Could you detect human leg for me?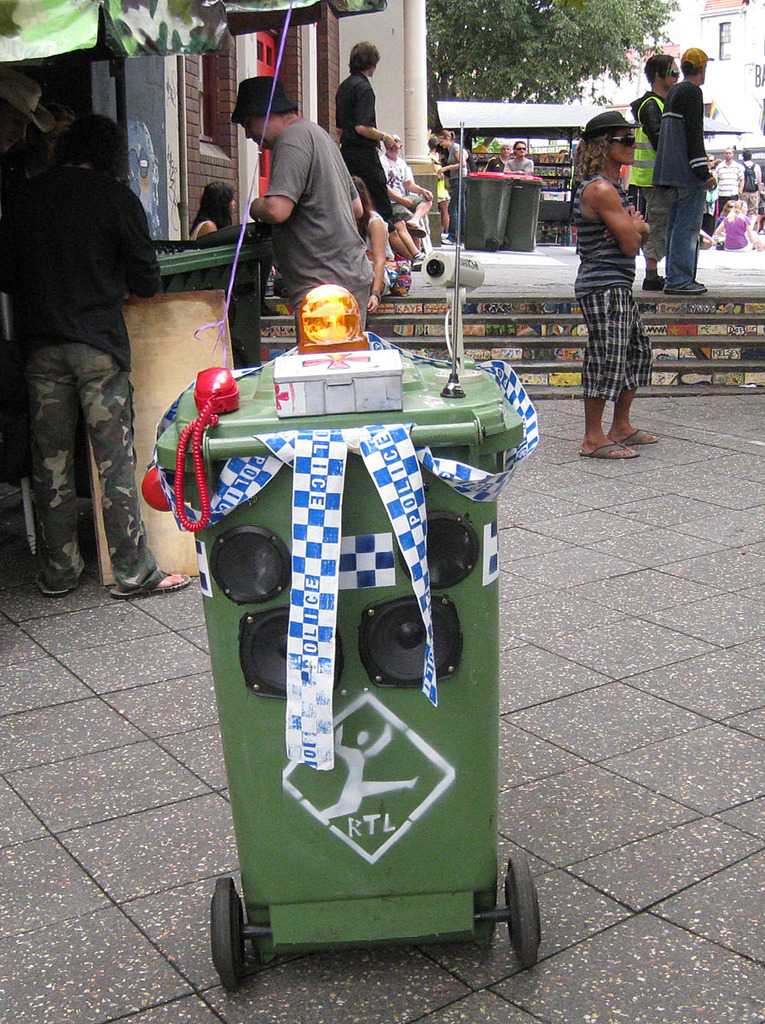
Detection result: locate(69, 341, 186, 595).
